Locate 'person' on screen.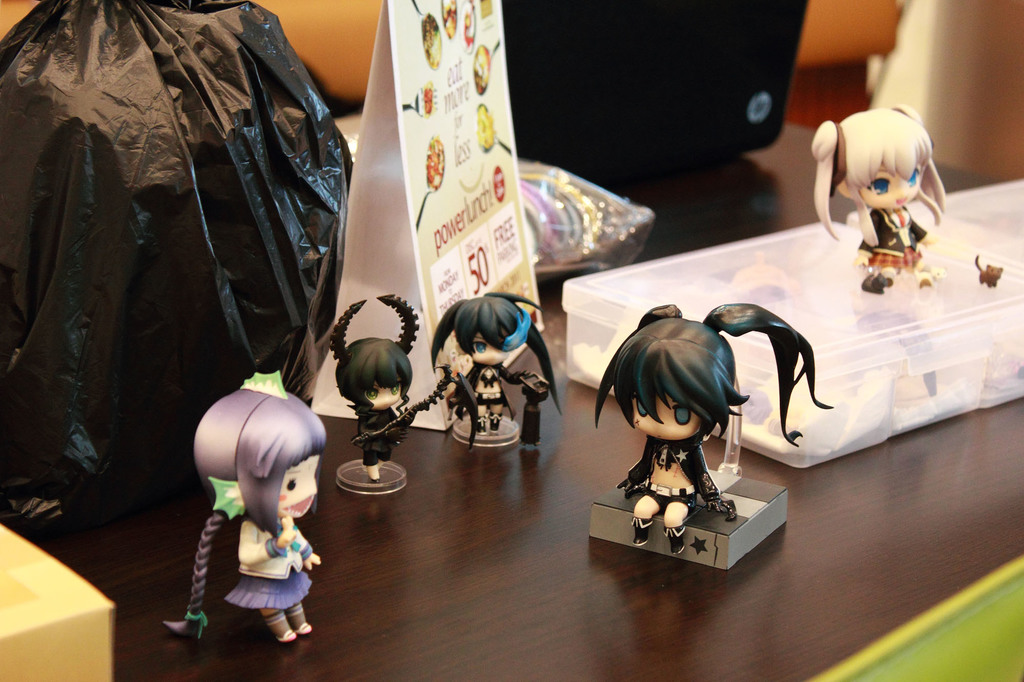
On screen at (left=161, top=370, right=324, bottom=646).
